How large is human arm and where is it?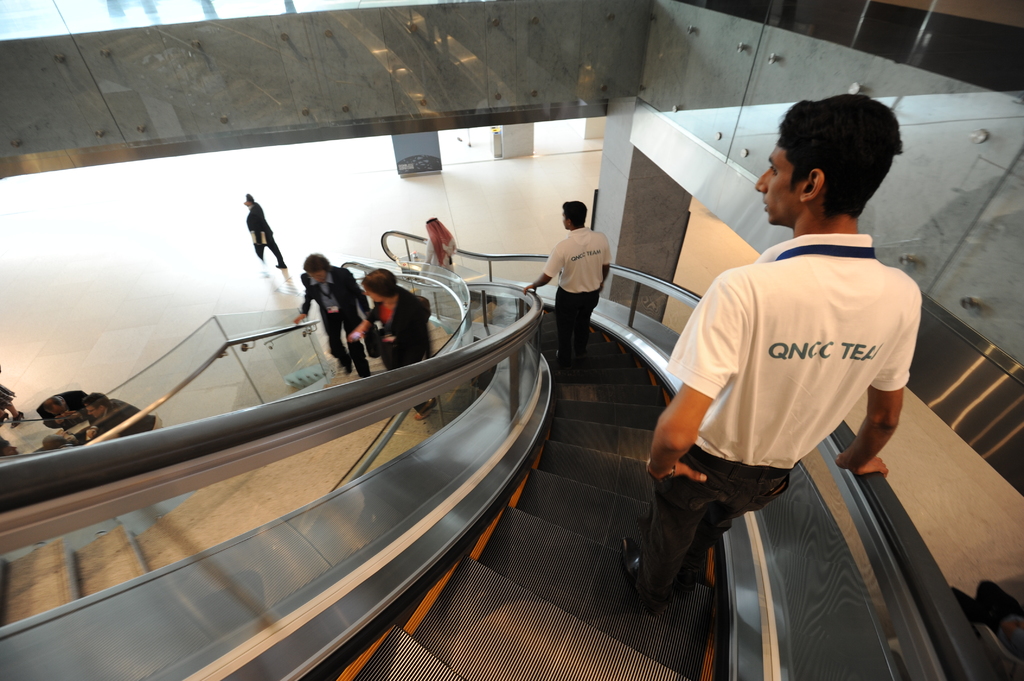
Bounding box: 830 292 918 482.
